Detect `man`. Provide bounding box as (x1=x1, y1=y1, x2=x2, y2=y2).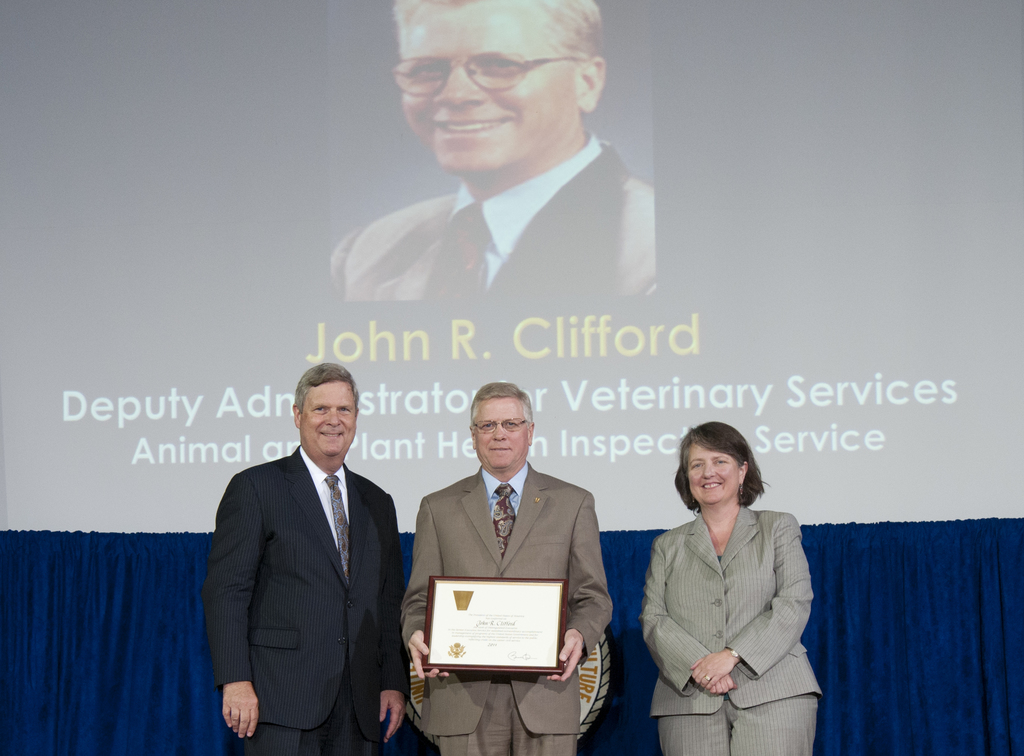
(x1=401, y1=383, x2=616, y2=755).
